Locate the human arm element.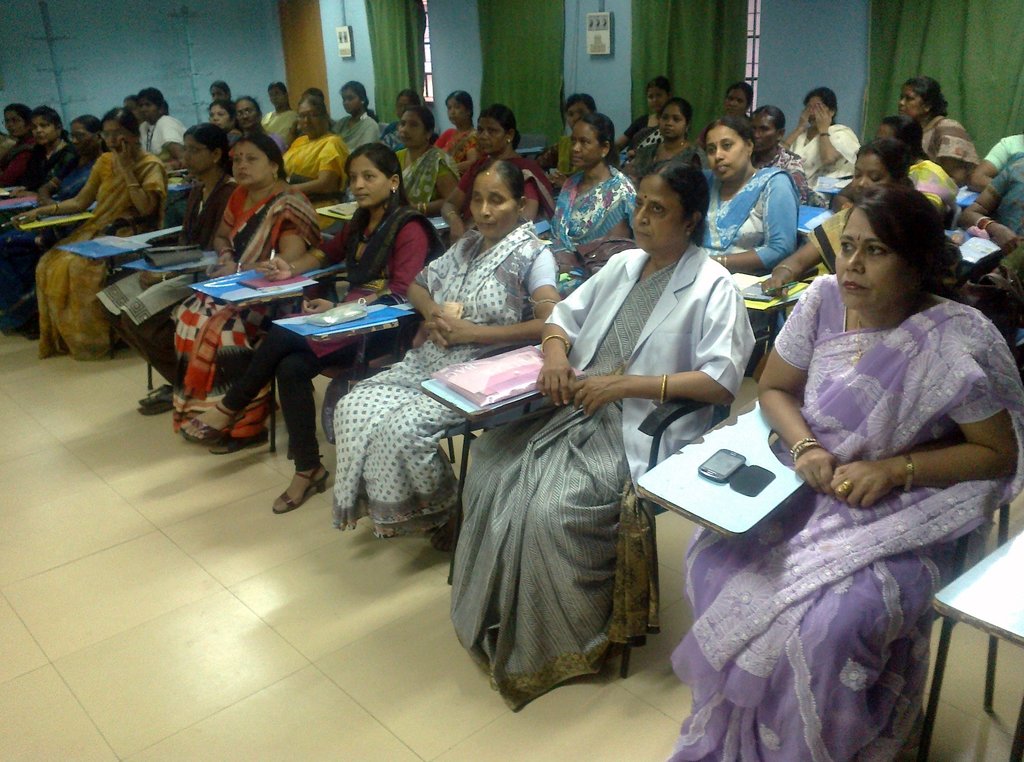
Element bbox: pyautogui.locateOnScreen(406, 257, 464, 349).
